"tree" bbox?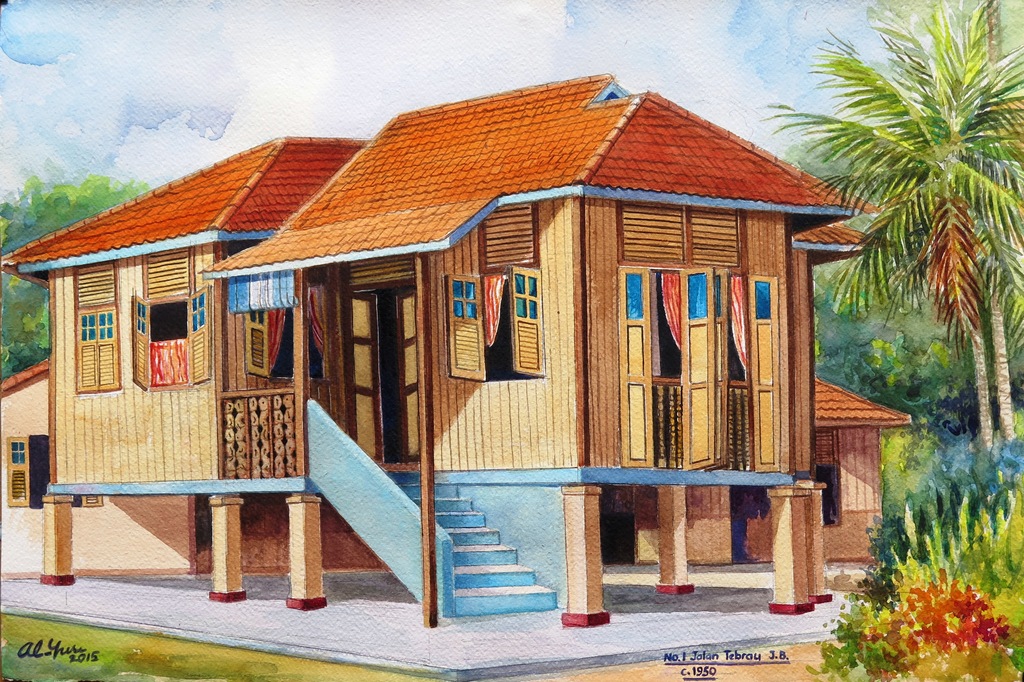
(776, 3, 1001, 439)
